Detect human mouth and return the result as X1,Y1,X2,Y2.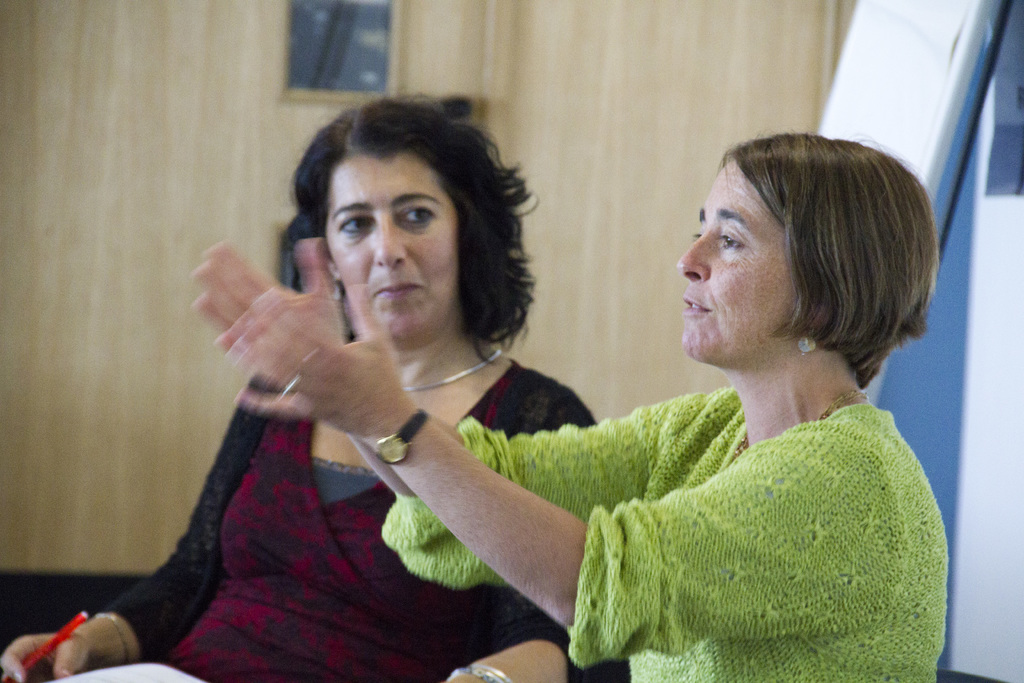
684,293,710,316.
